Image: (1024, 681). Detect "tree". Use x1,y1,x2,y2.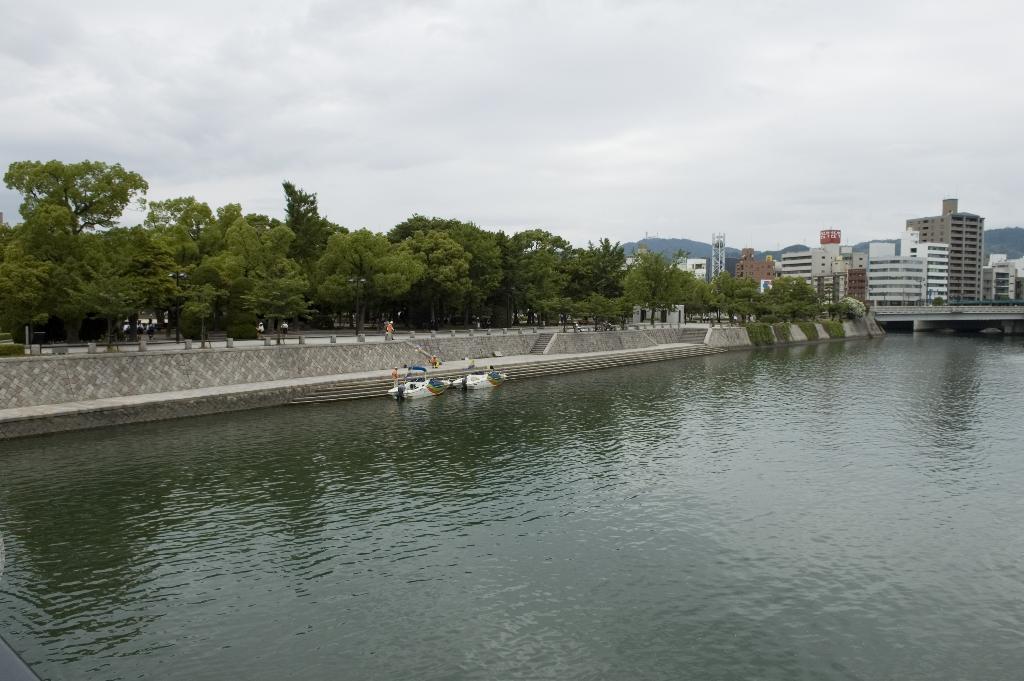
0,158,147,234.
